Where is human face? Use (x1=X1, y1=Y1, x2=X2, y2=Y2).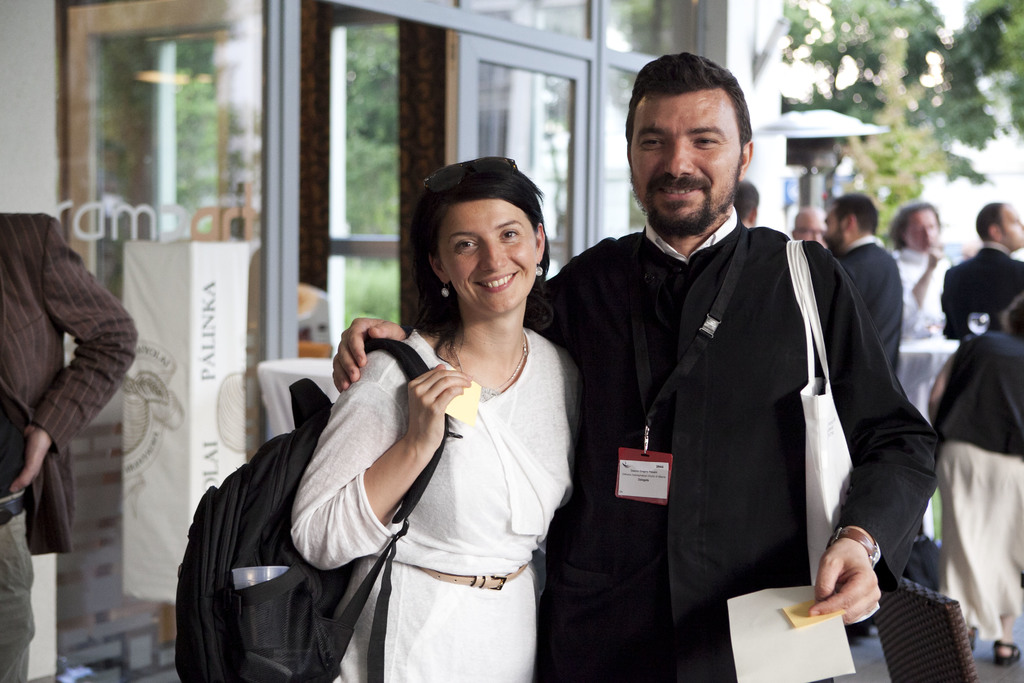
(x1=907, y1=211, x2=938, y2=252).
